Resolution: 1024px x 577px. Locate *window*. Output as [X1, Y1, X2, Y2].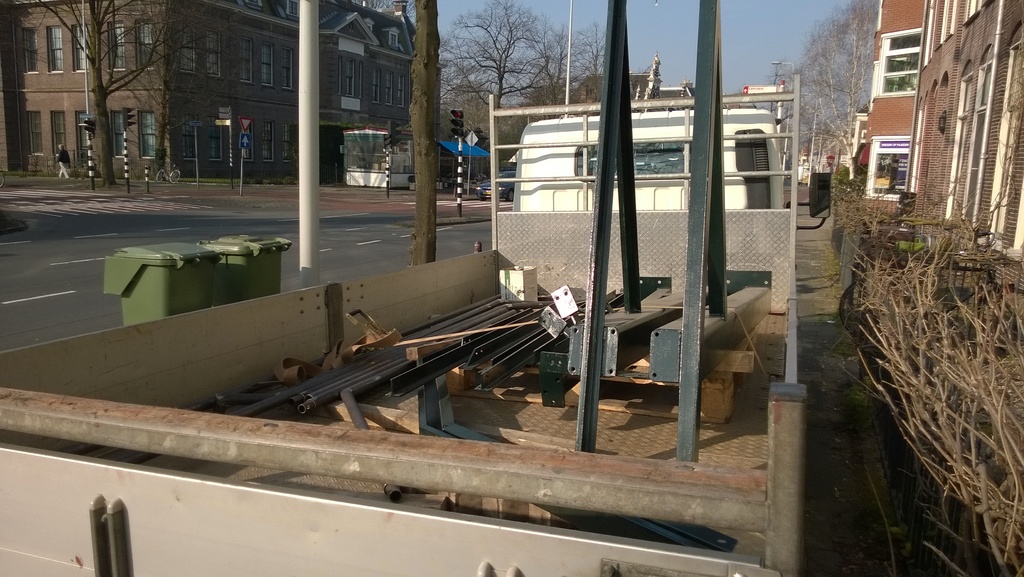
[50, 24, 60, 69].
